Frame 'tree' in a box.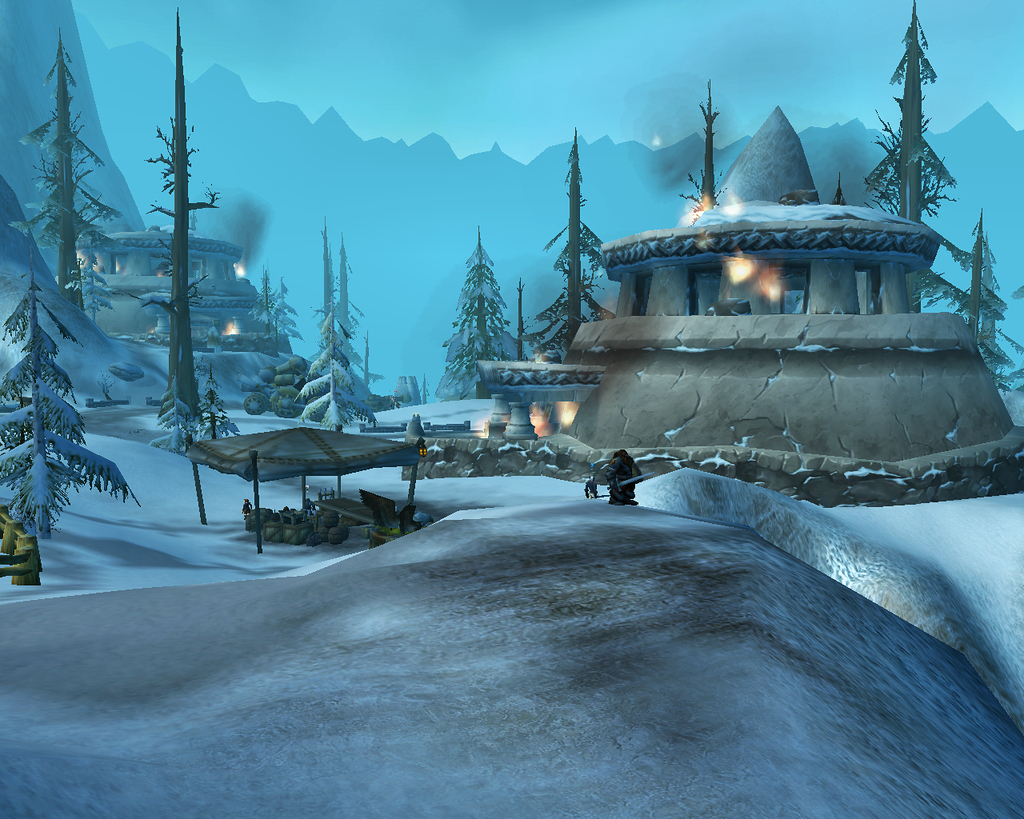
857:0:958:310.
